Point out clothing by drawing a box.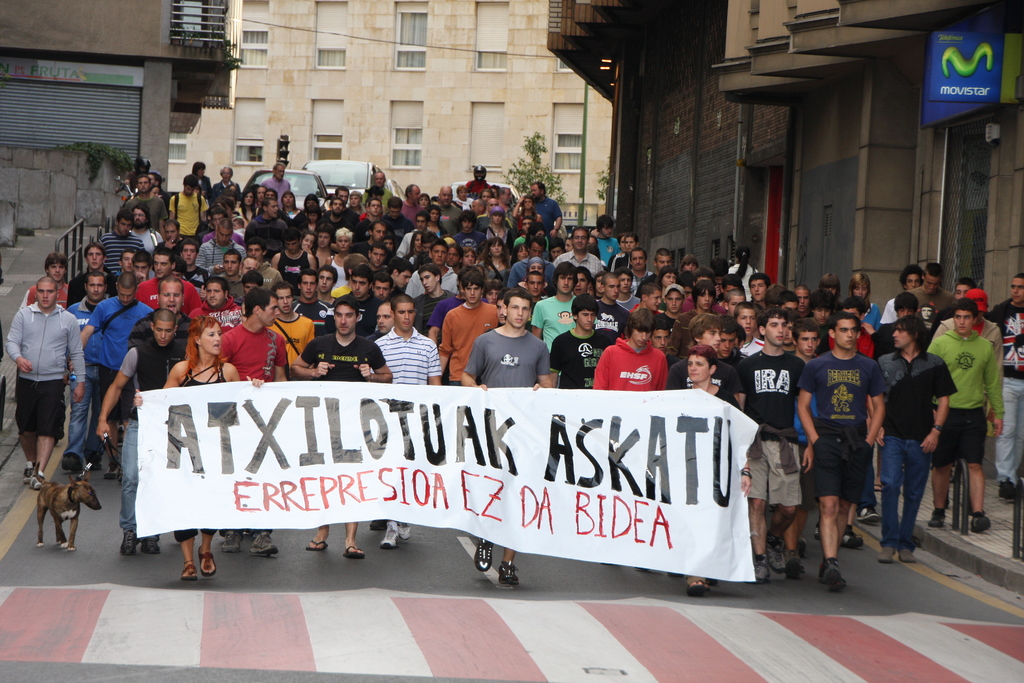
pyautogui.locateOnScreen(470, 323, 538, 384).
